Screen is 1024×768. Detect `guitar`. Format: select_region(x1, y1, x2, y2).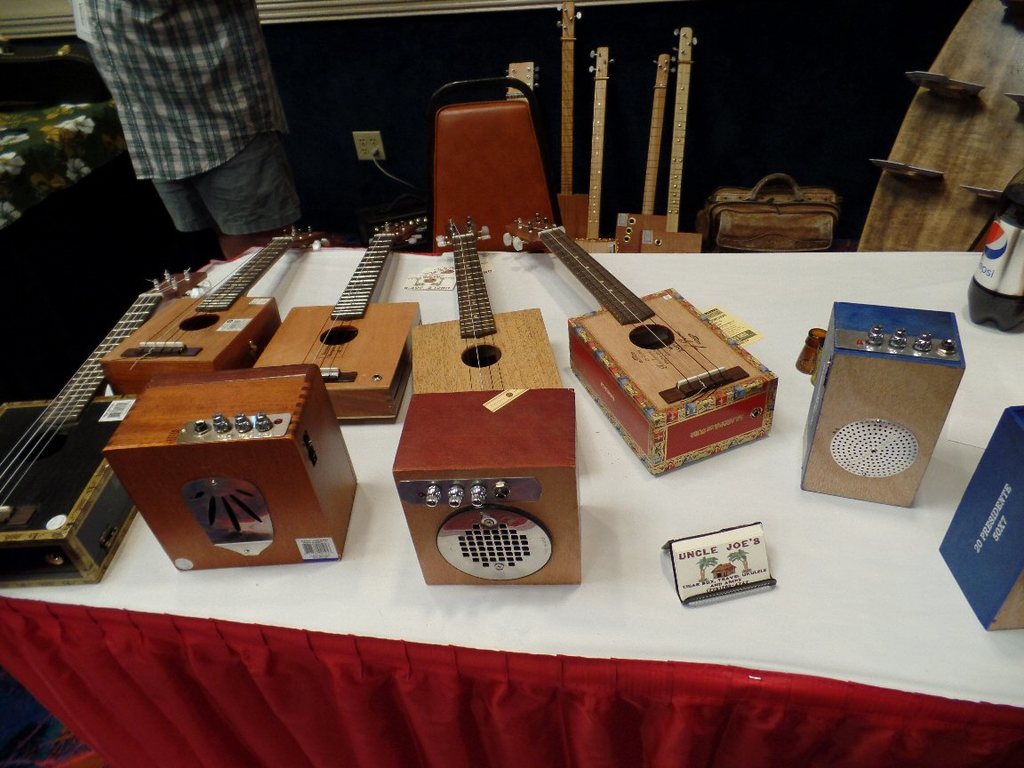
select_region(407, 212, 564, 389).
